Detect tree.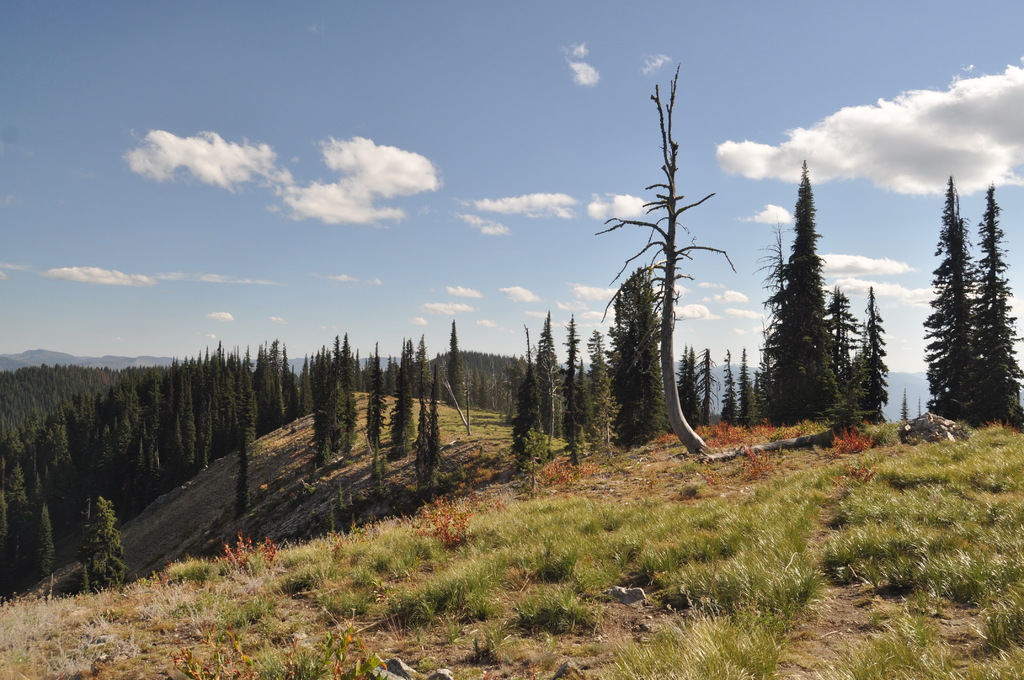
Detected at box=[678, 340, 693, 412].
